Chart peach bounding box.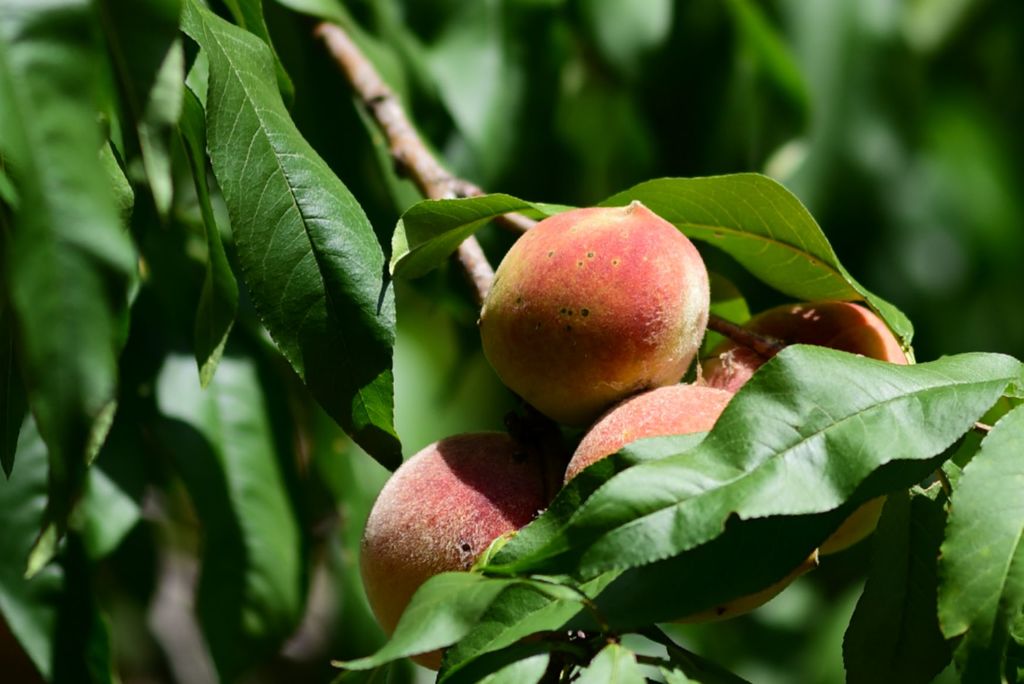
Charted: select_region(557, 379, 817, 624).
